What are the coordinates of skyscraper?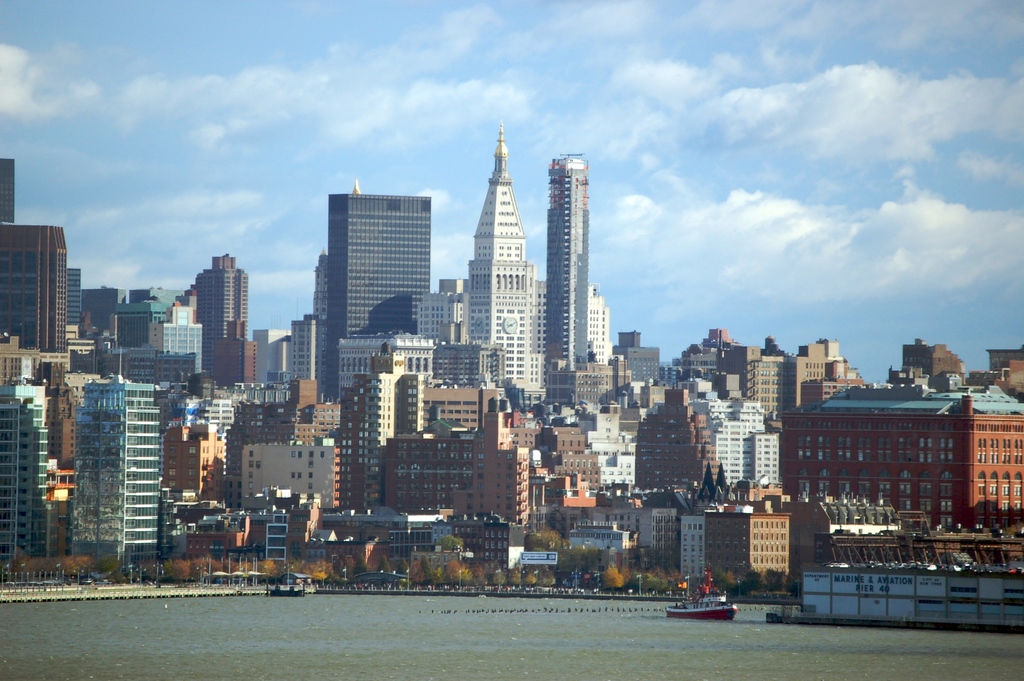
(1,157,21,222).
